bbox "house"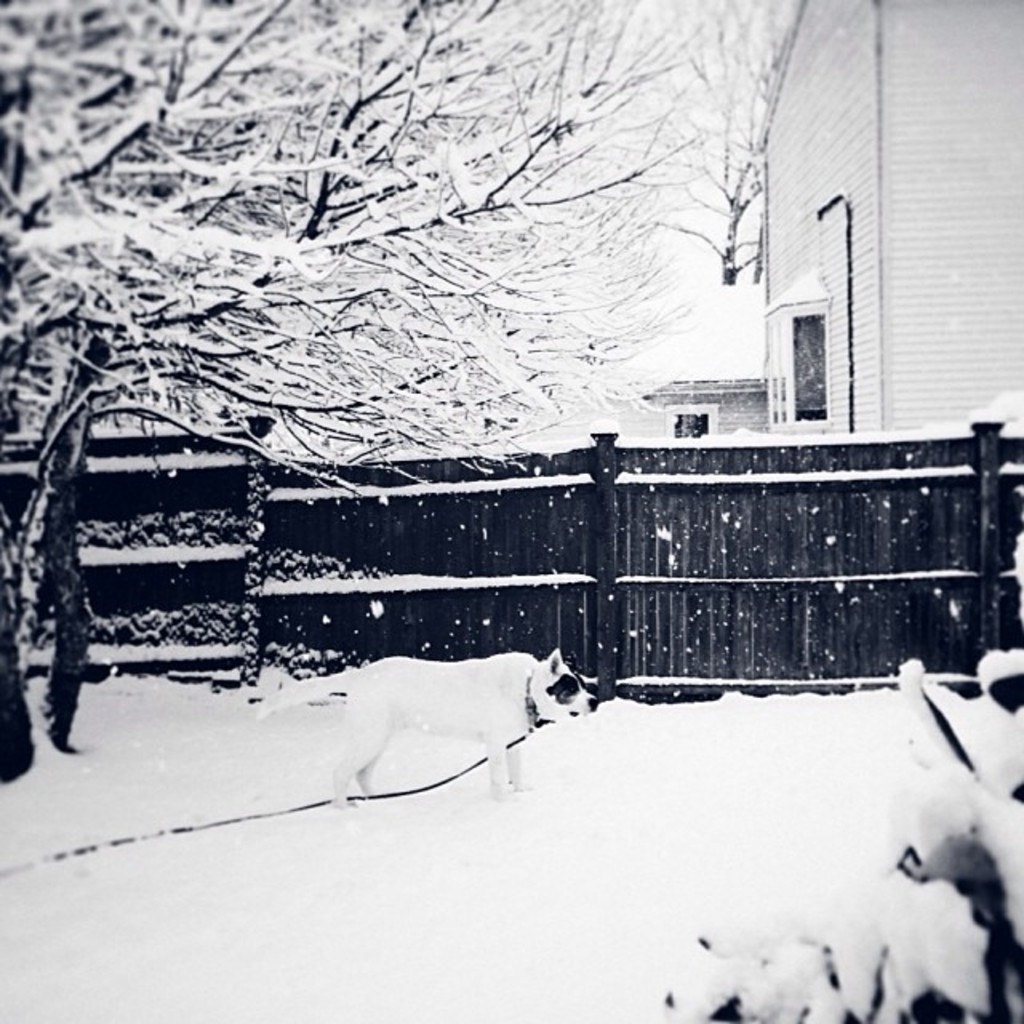
select_region(747, 0, 1022, 443)
